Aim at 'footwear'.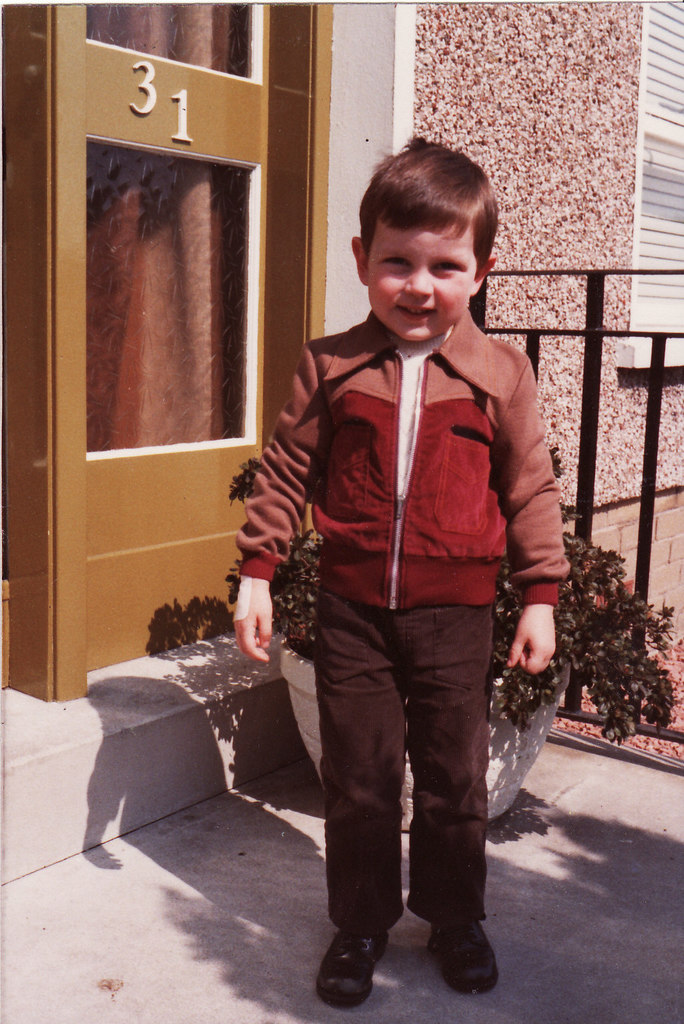
Aimed at 305/922/391/1009.
